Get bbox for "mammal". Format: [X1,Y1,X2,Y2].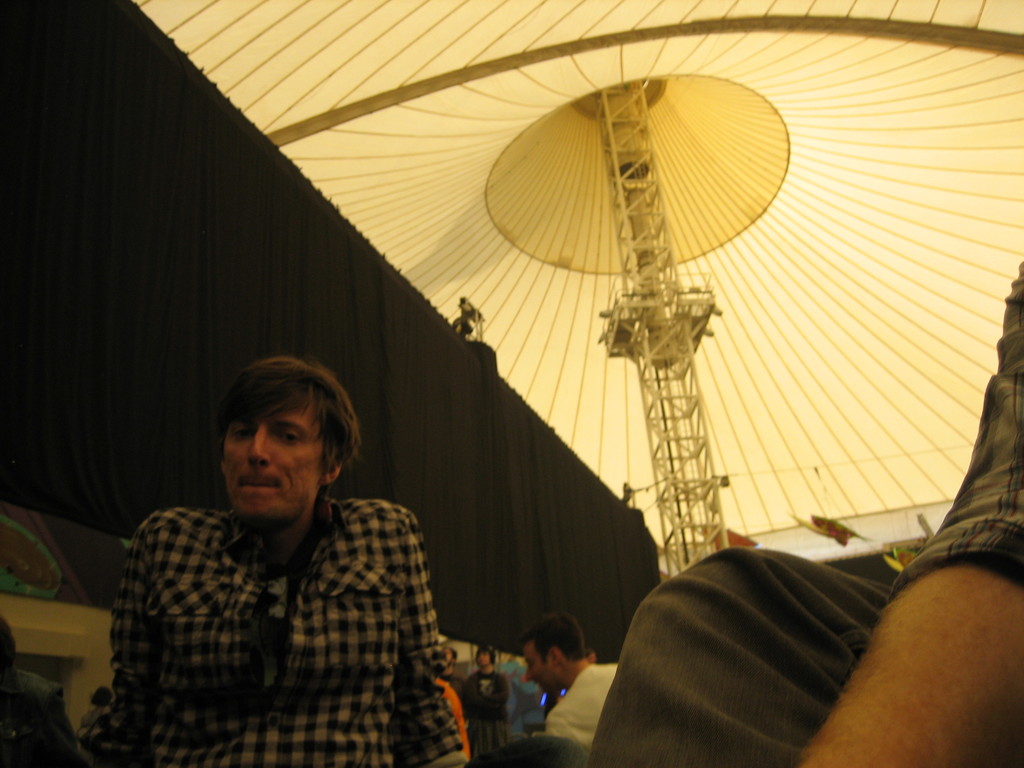
[440,648,473,724].
